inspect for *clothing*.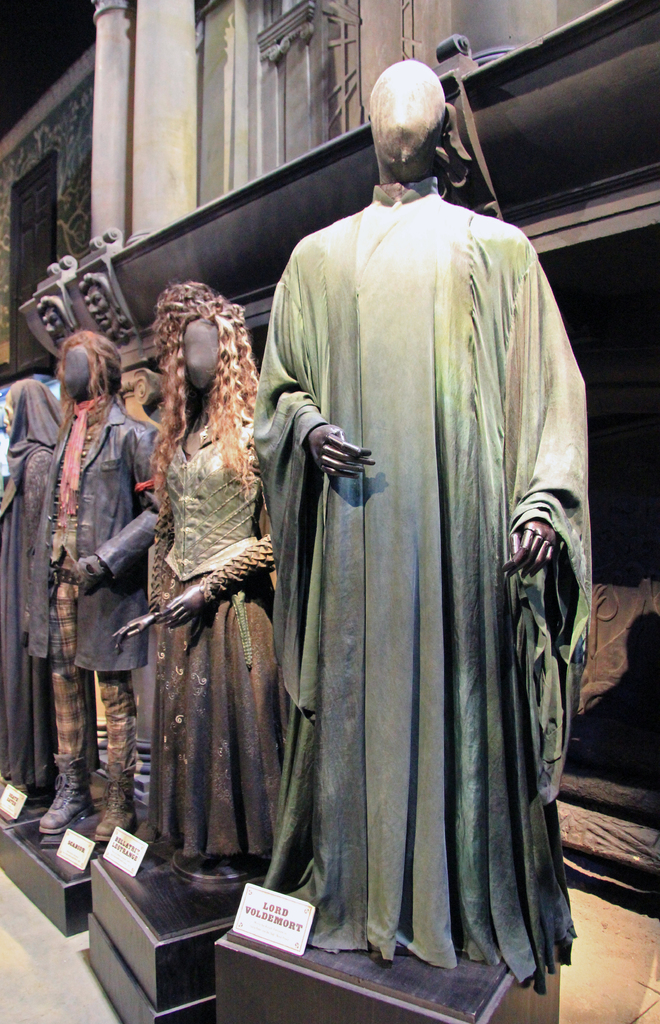
Inspection: [54, 401, 169, 766].
